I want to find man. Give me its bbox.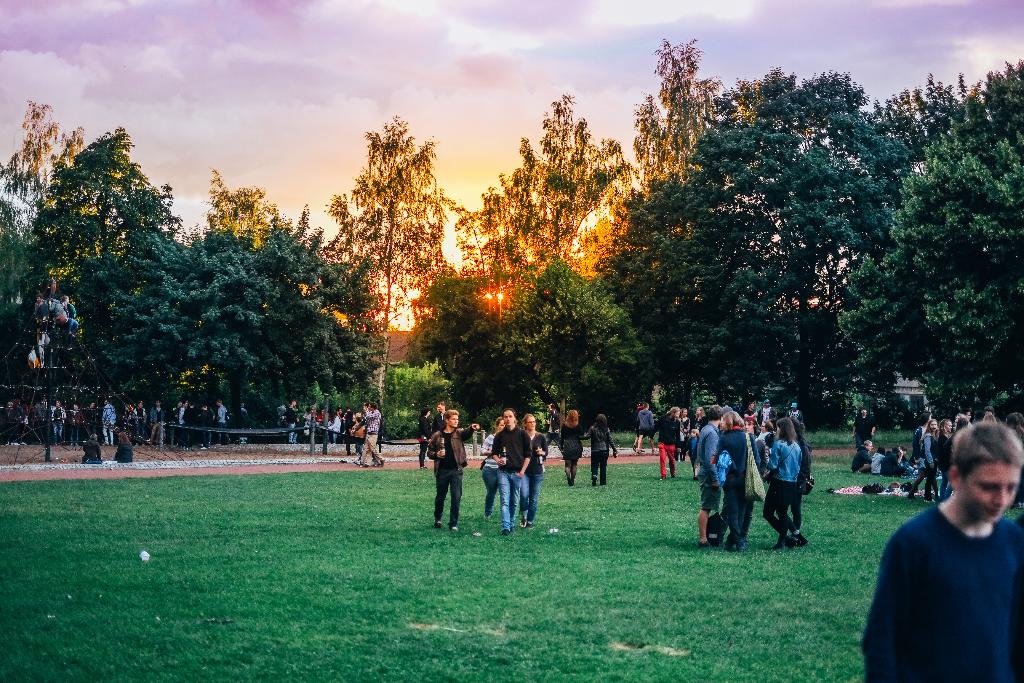
<region>855, 407, 878, 456</region>.
